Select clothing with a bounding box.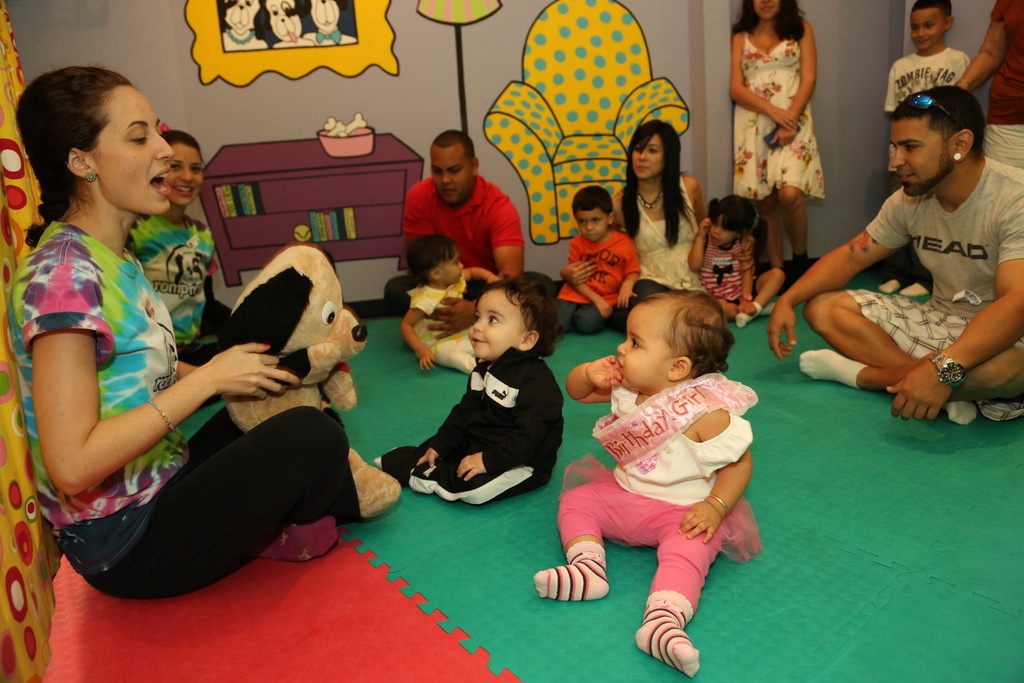
l=720, t=28, r=831, b=199.
